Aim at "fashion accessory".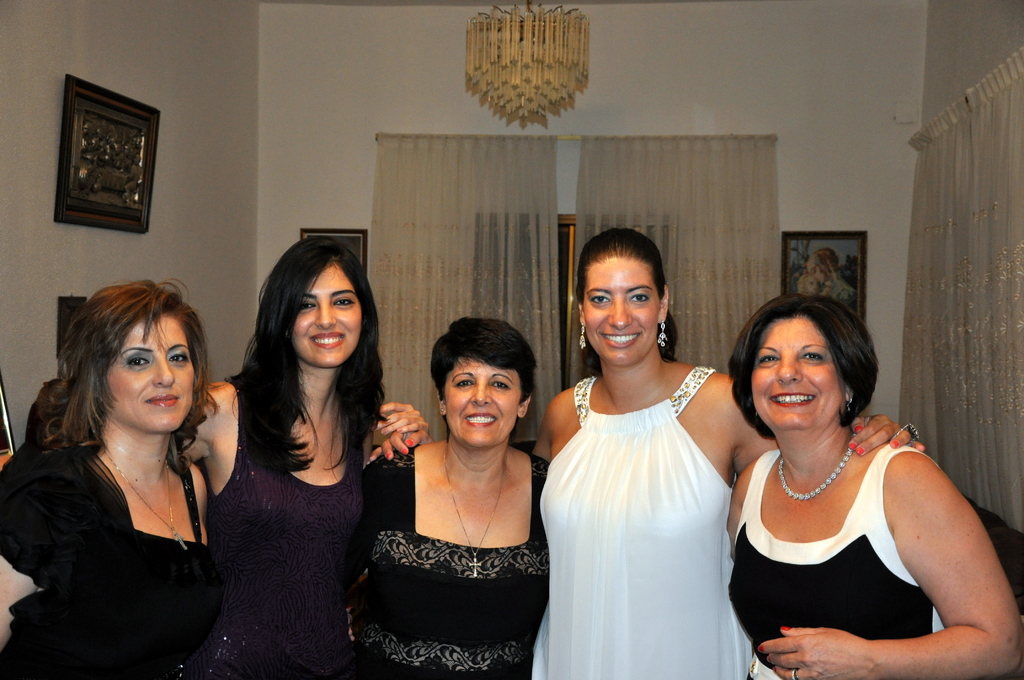
Aimed at locate(105, 450, 189, 549).
